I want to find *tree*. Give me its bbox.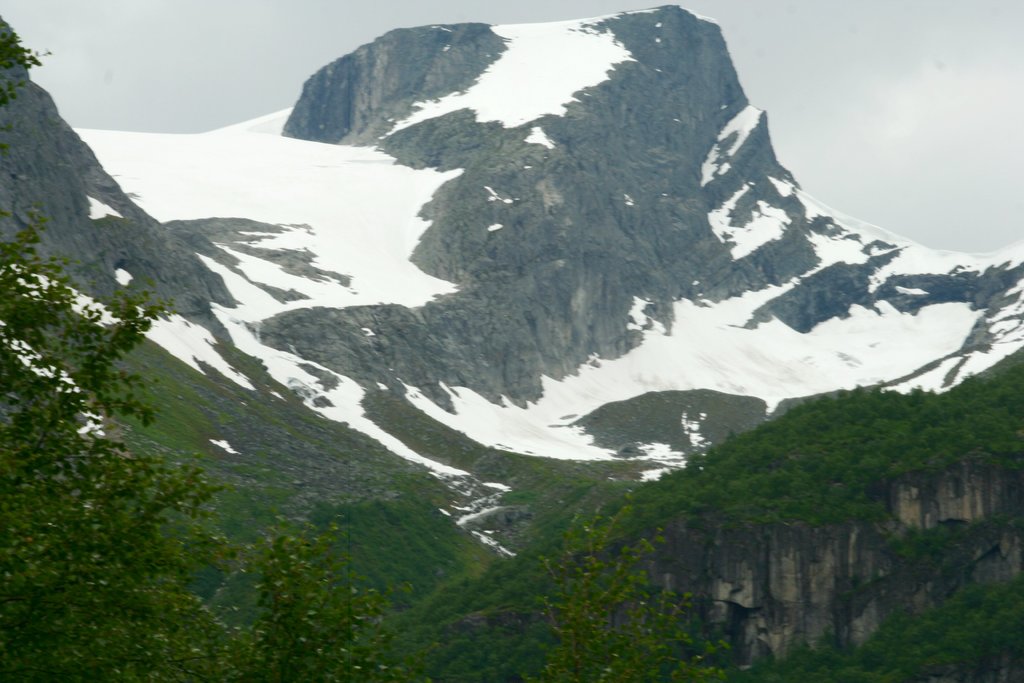
{"x1": 0, "y1": 17, "x2": 753, "y2": 682}.
